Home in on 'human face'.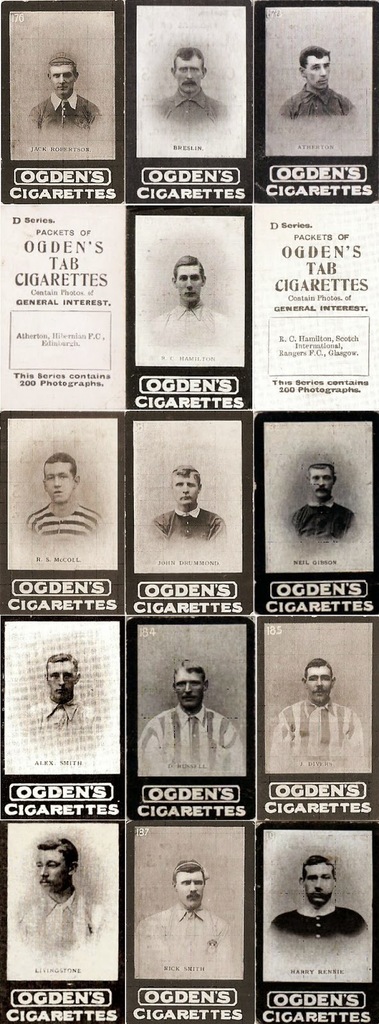
Homed in at (170, 468, 198, 510).
